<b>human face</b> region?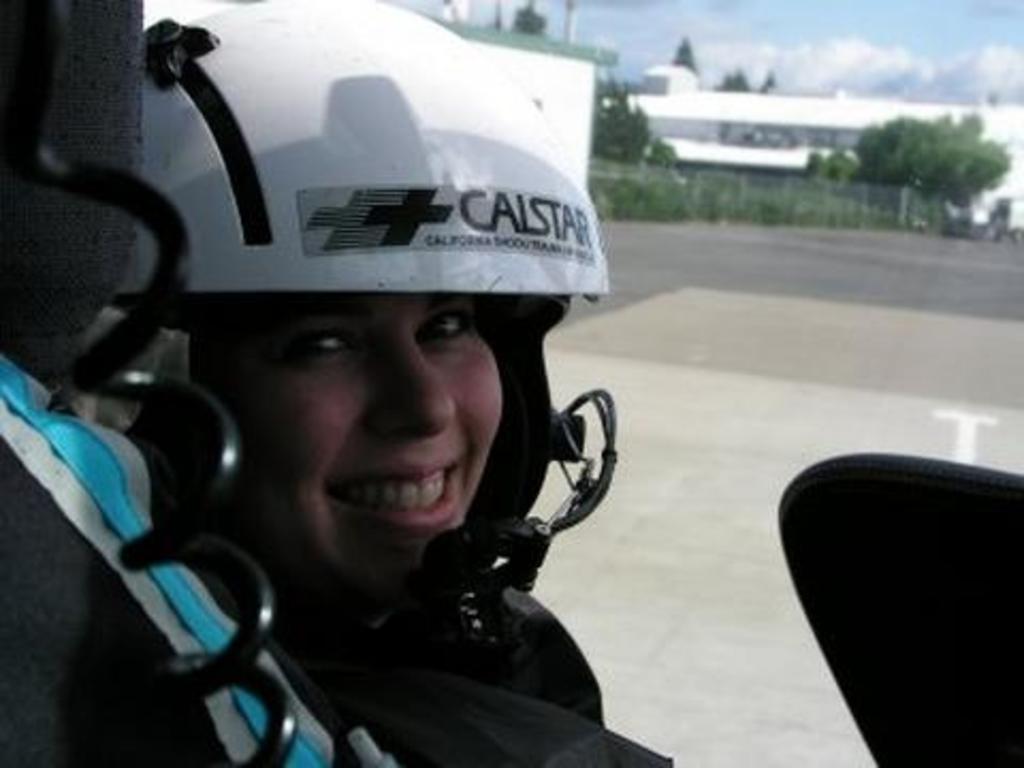
{"x1": 201, "y1": 290, "x2": 506, "y2": 621}
